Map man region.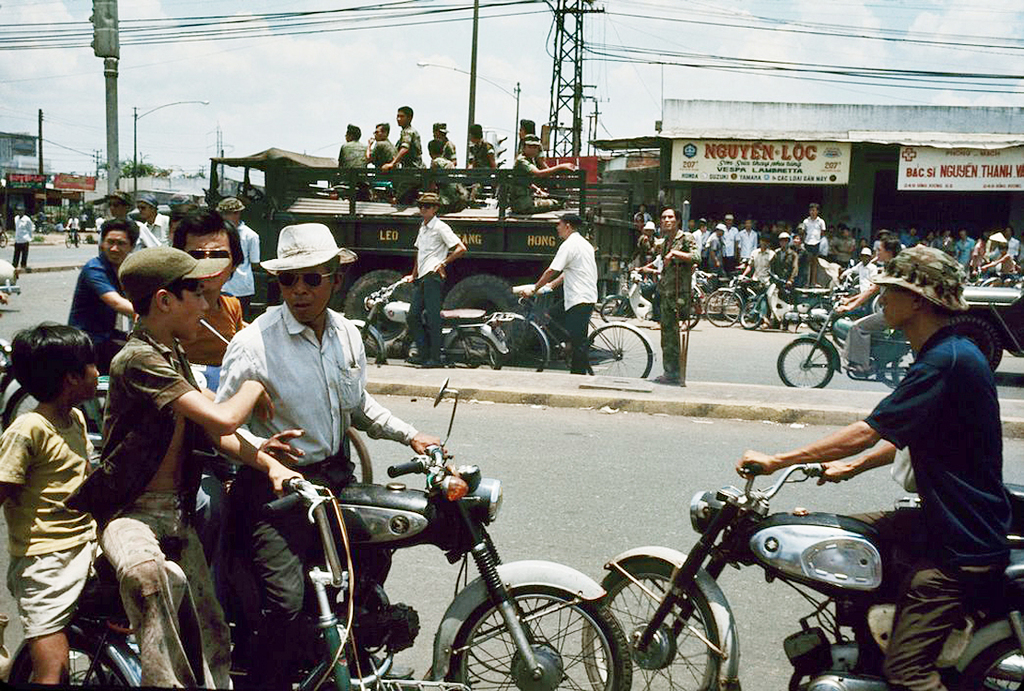
Mapped to <box>431,143,465,203</box>.
